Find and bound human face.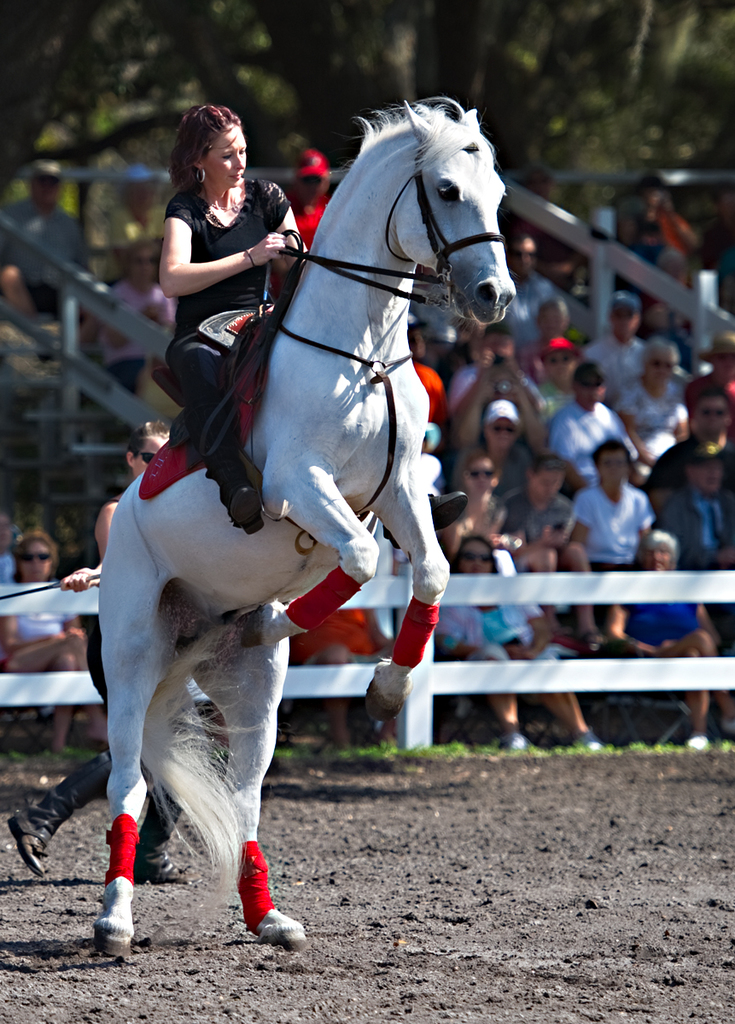
Bound: [137,435,164,476].
